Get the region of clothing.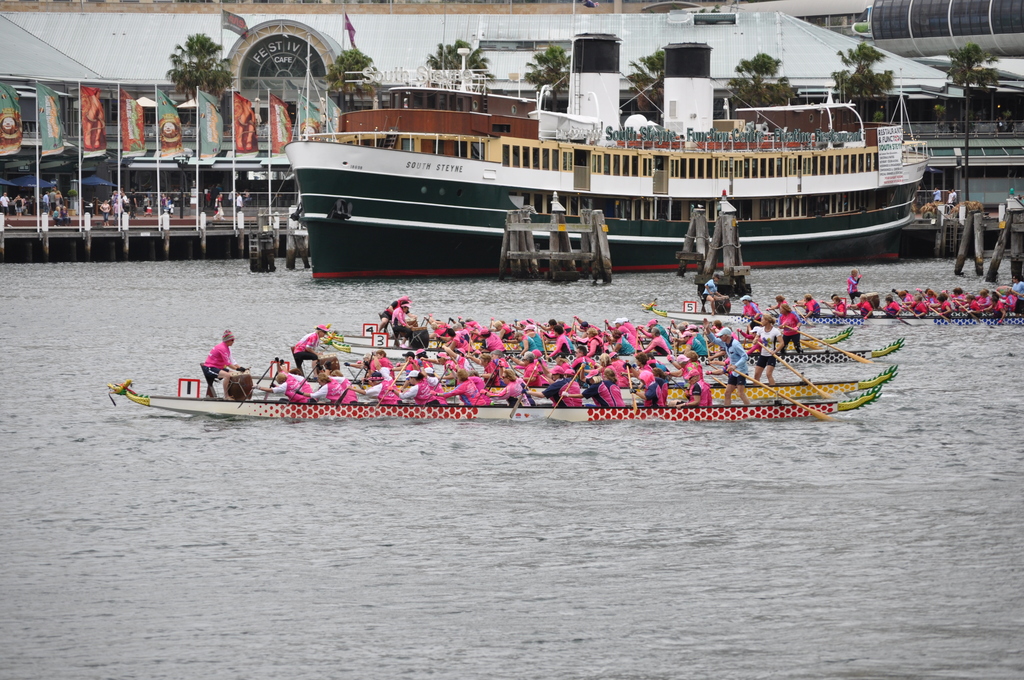
(x1=976, y1=293, x2=986, y2=312).
